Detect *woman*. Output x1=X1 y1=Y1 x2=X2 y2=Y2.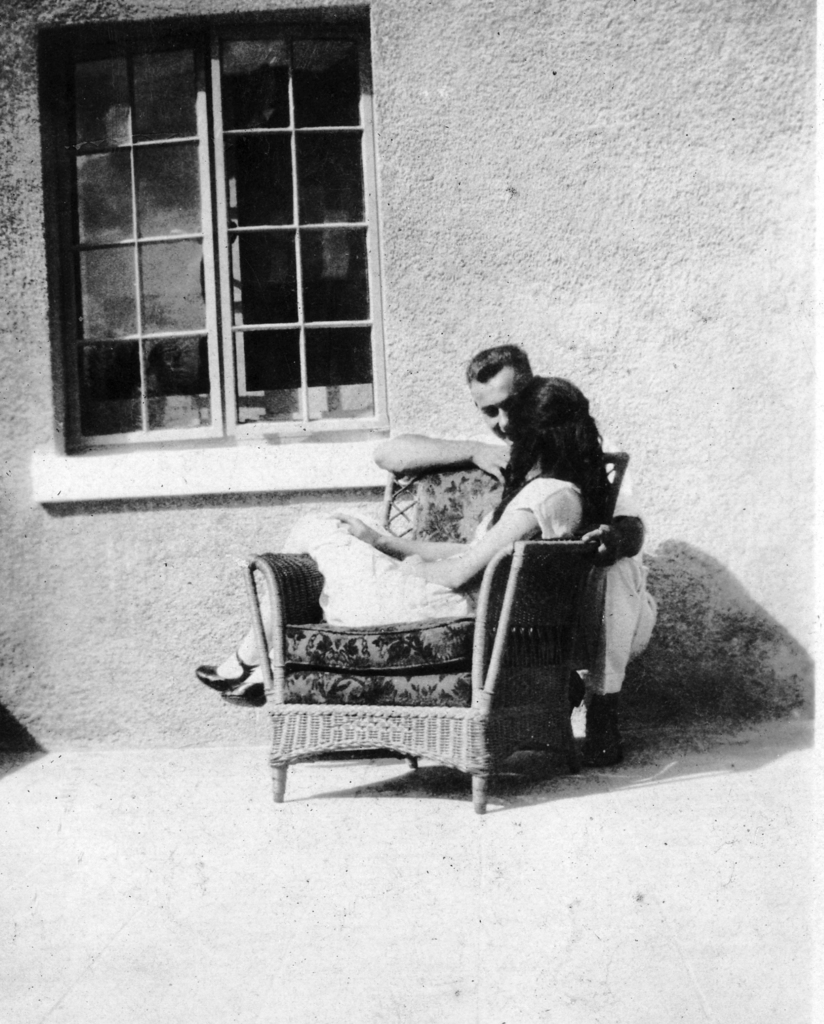
x1=185 y1=365 x2=632 y2=713.
